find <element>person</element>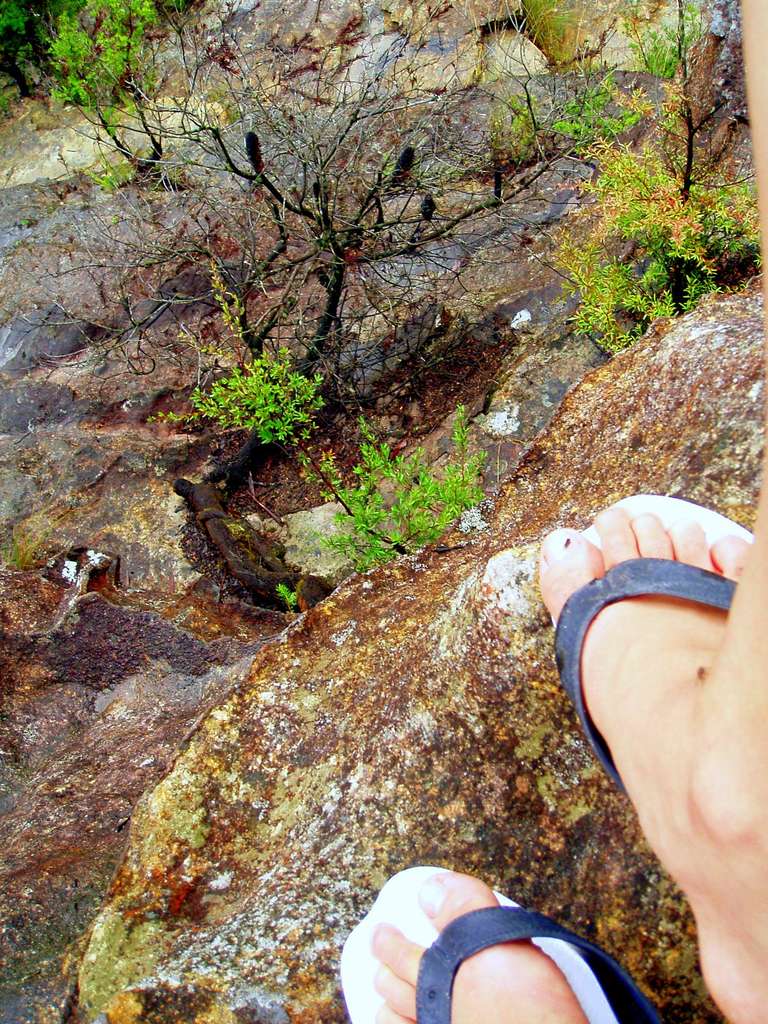
bbox(371, 0, 767, 1023)
